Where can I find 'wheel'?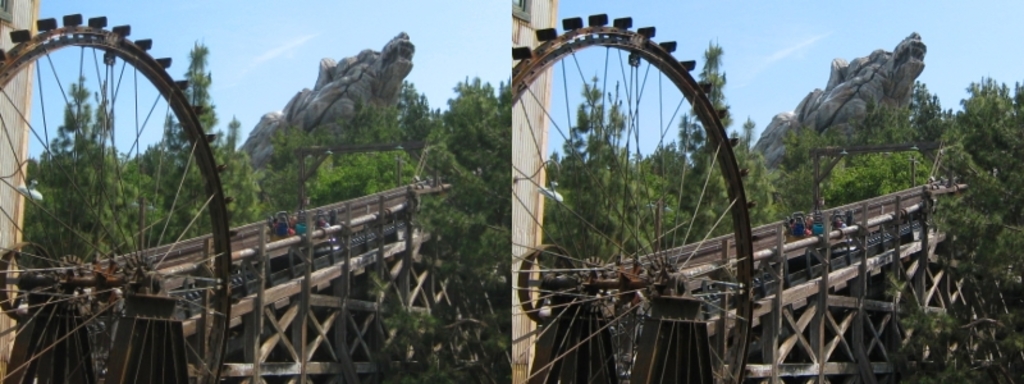
You can find it at box=[509, 12, 762, 383].
